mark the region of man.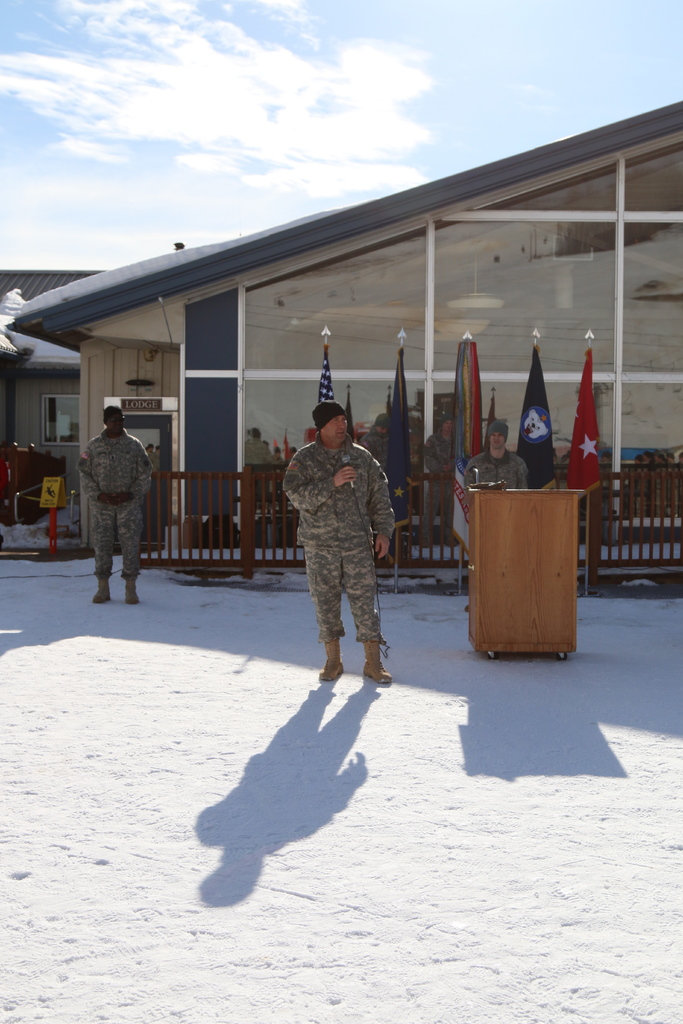
Region: (left=463, top=415, right=532, bottom=493).
